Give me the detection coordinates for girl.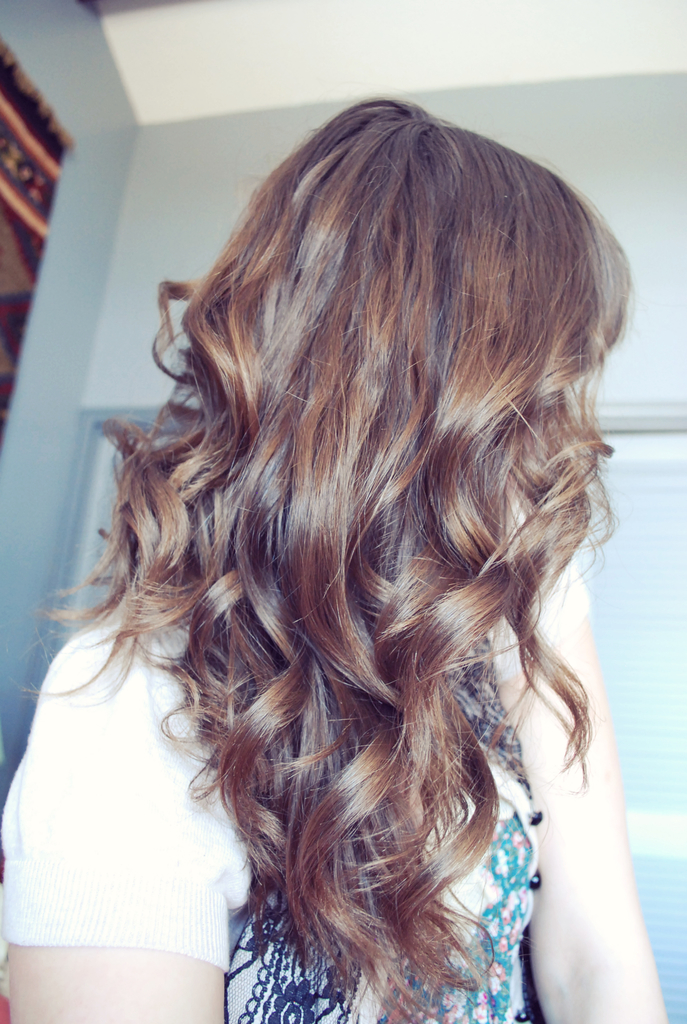
[0, 90, 671, 1023].
